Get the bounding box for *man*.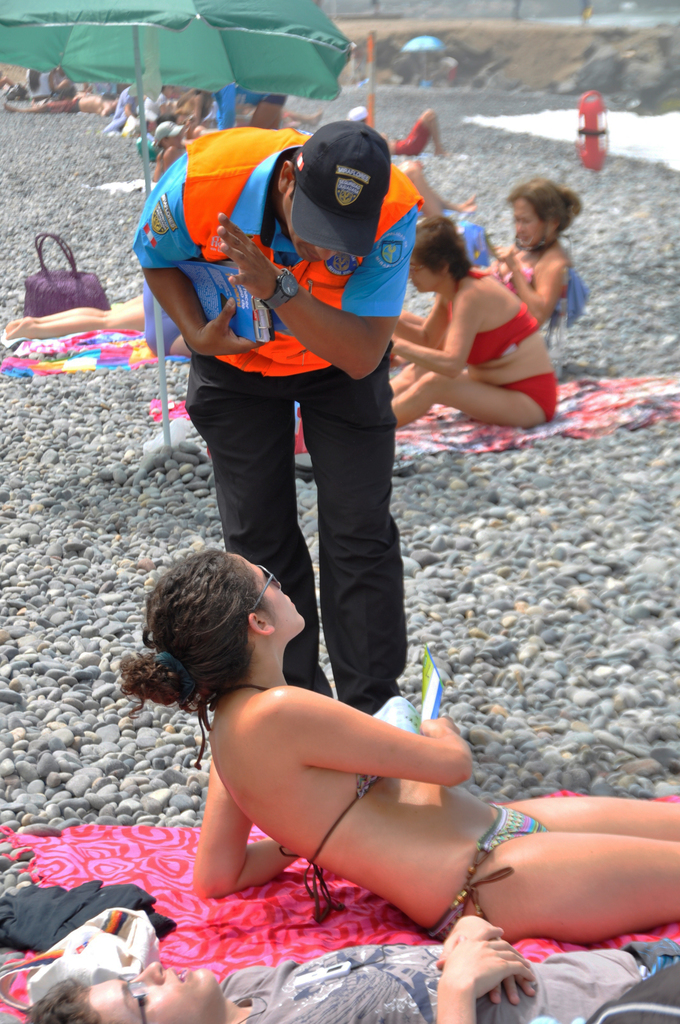
<bbox>131, 129, 482, 761</bbox>.
